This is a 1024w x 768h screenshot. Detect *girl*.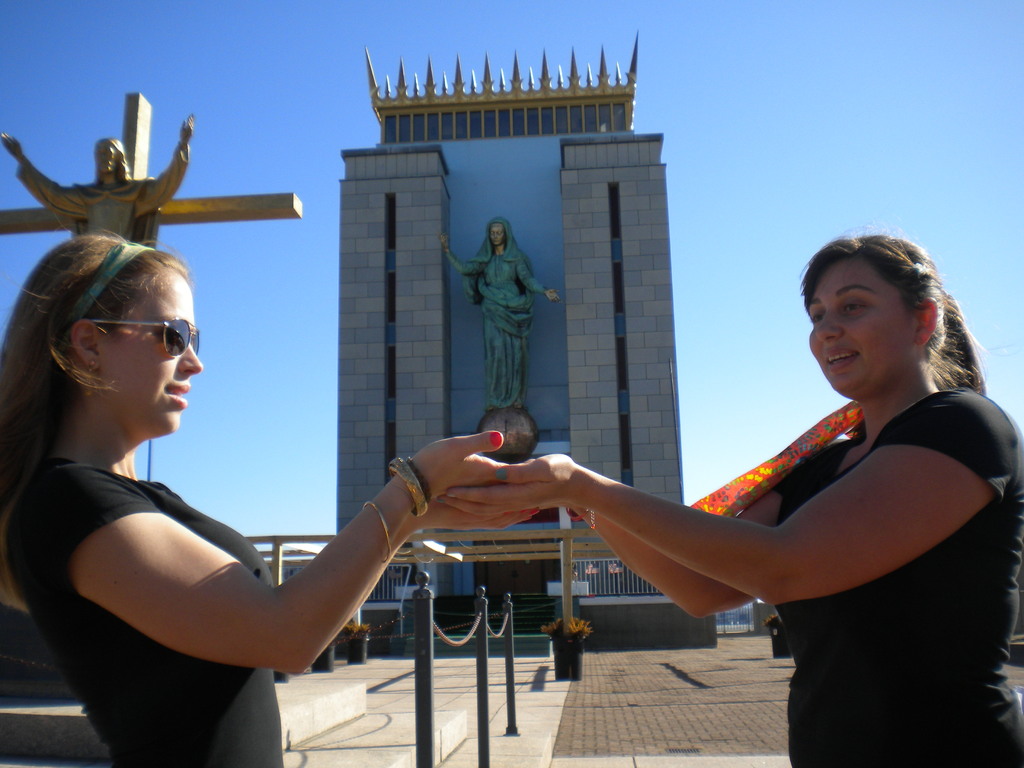
(0,228,529,767).
